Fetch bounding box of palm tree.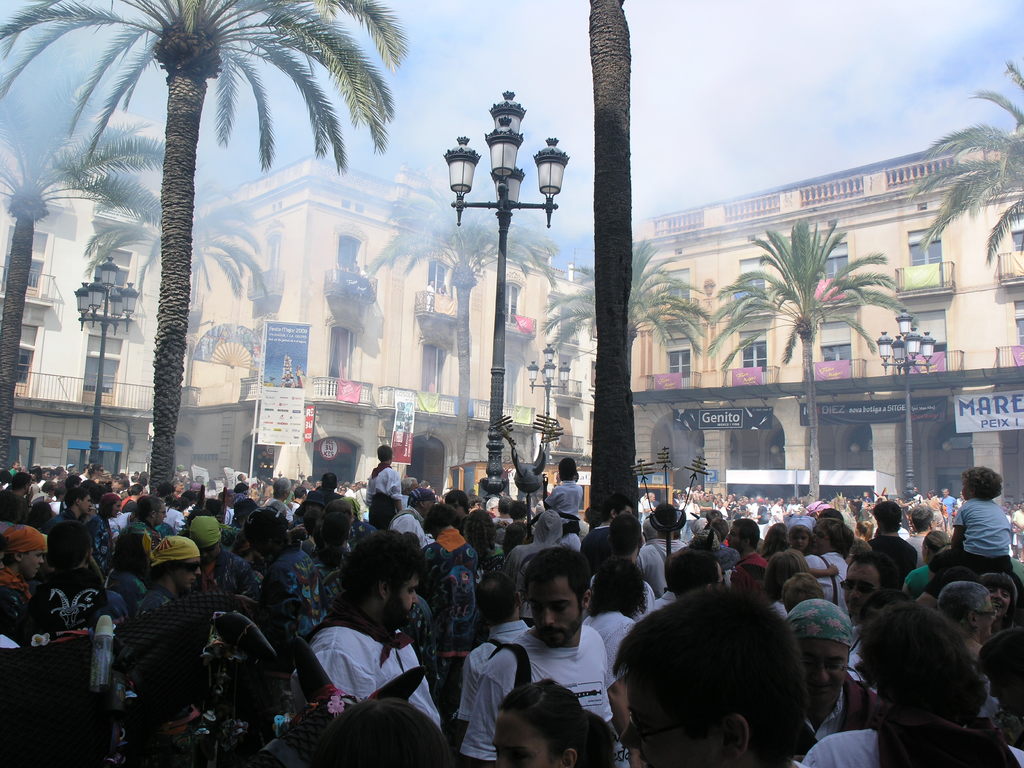
Bbox: bbox=[67, 183, 260, 311].
